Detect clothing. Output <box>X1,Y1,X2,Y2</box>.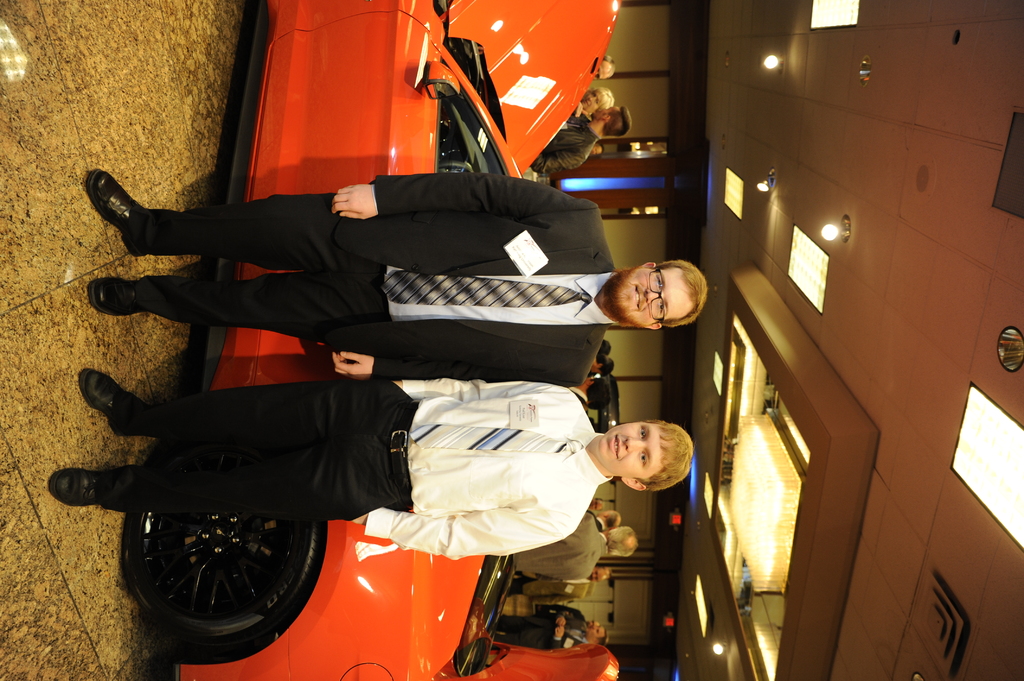
<box>90,378,610,556</box>.
